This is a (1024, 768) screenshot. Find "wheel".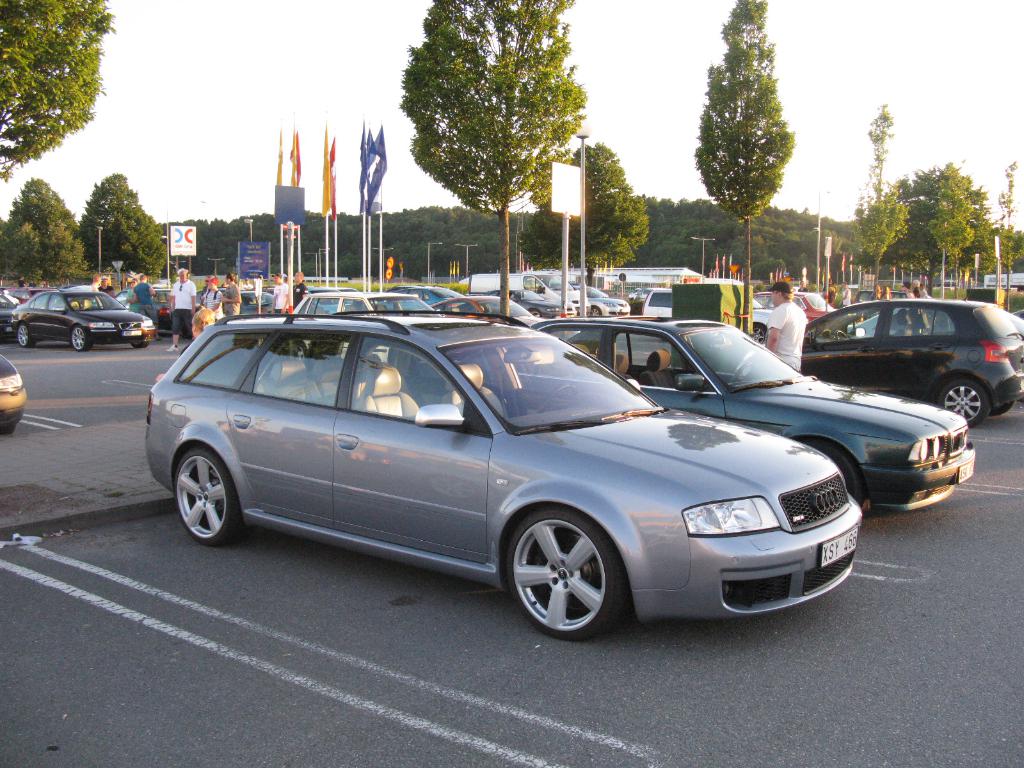
Bounding box: {"left": 990, "top": 400, "right": 1016, "bottom": 417}.
